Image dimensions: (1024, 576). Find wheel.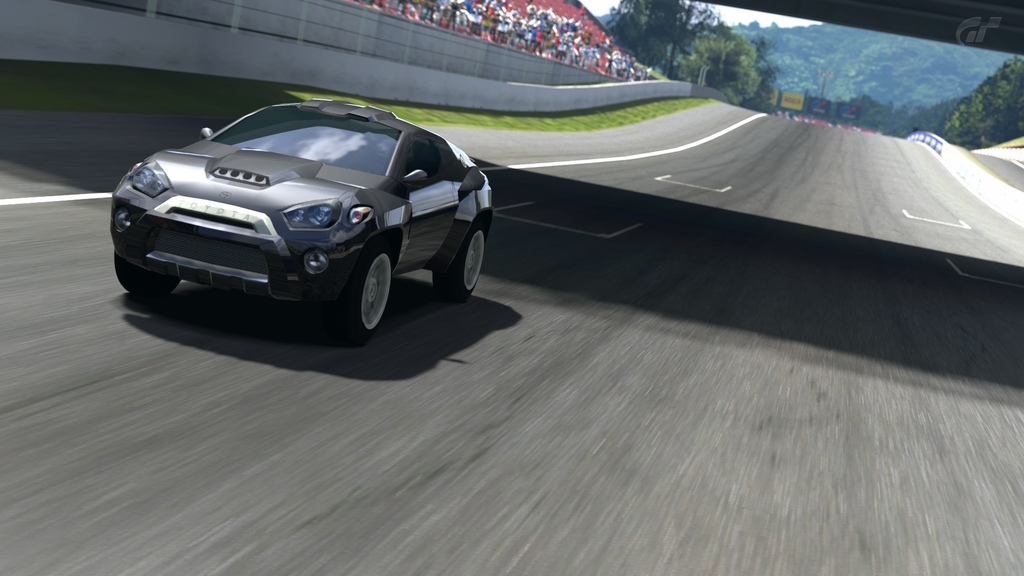
x1=335 y1=233 x2=385 y2=330.
